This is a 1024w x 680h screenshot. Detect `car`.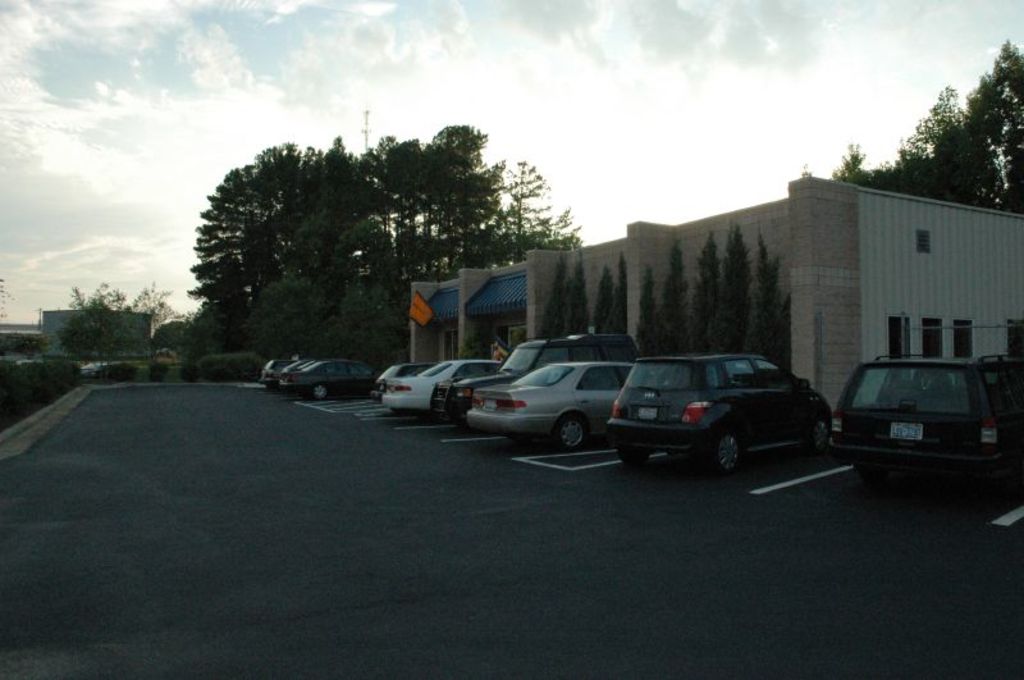
bbox=[383, 355, 495, 407].
